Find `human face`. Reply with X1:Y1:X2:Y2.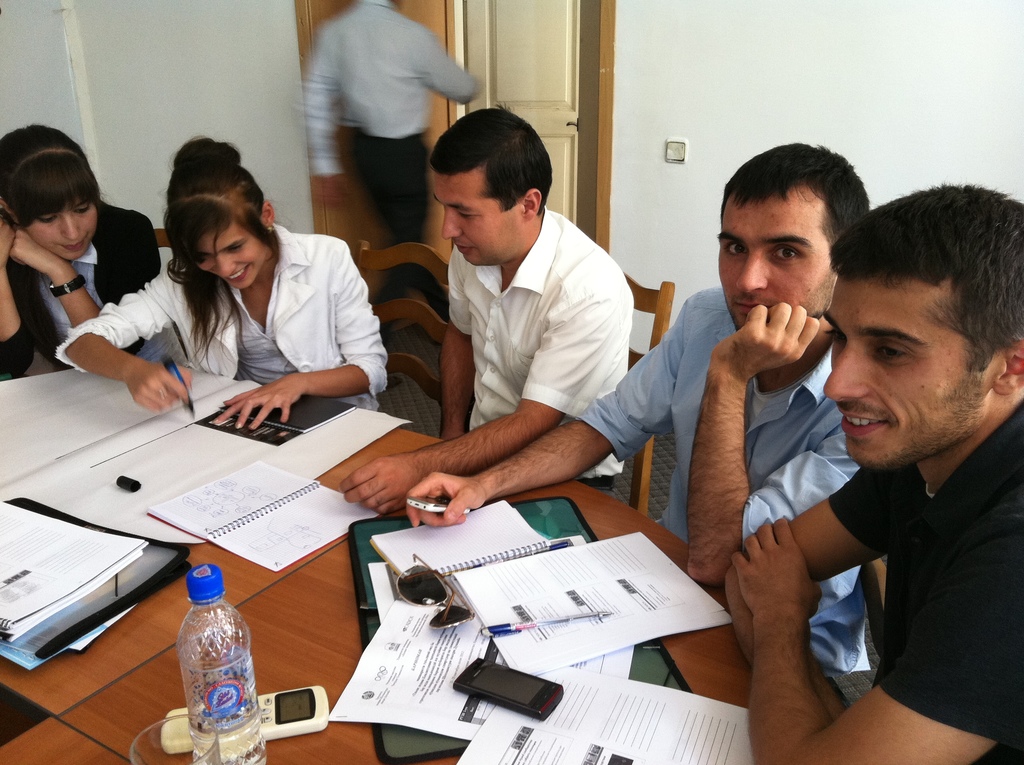
423:170:527:265.
